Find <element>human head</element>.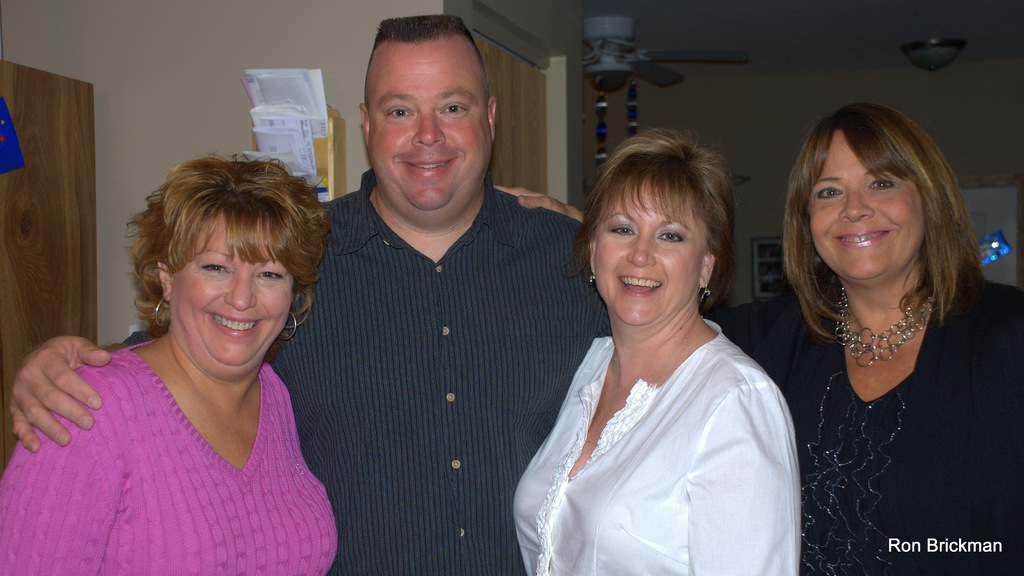
box(359, 17, 499, 217).
